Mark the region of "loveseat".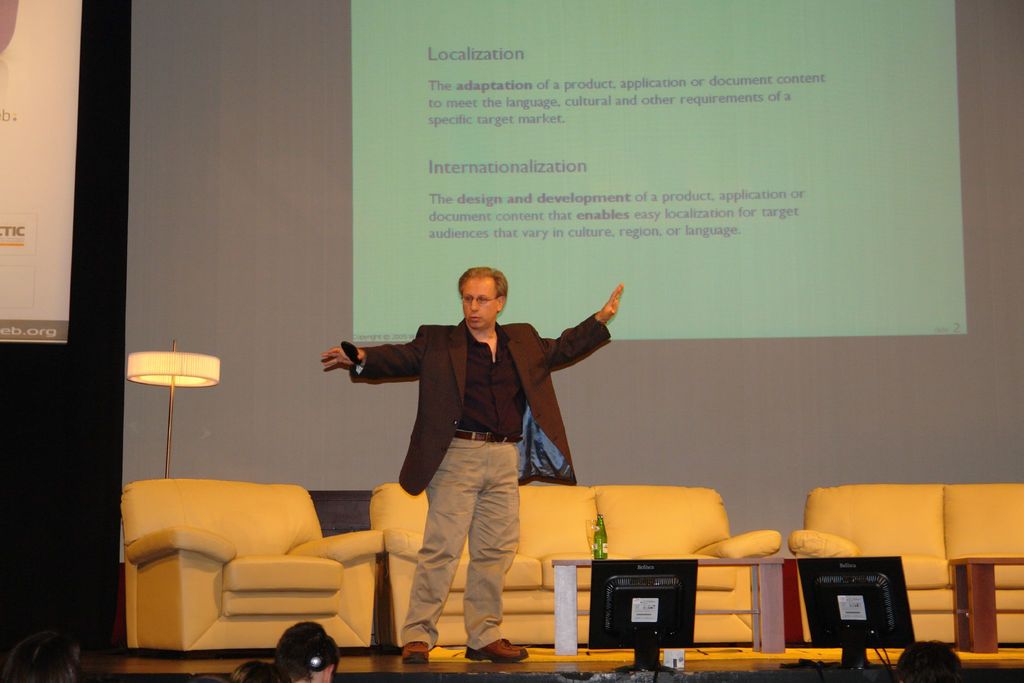
Region: (left=369, top=486, right=792, bottom=654).
